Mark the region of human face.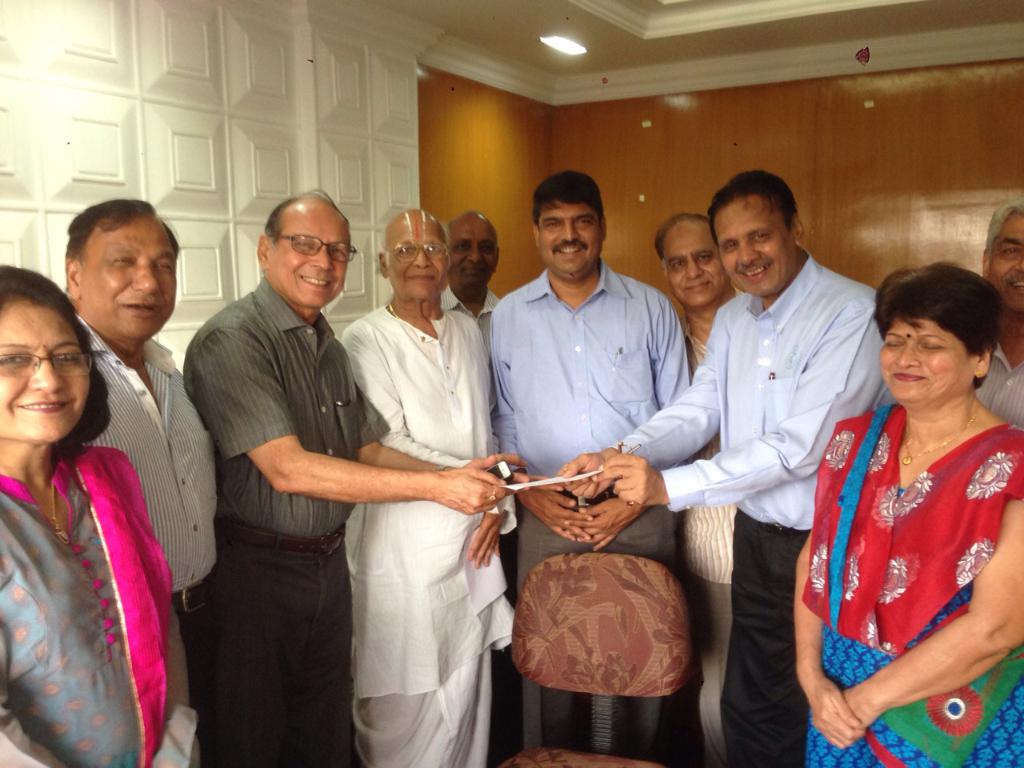
Region: {"left": 78, "top": 219, "right": 174, "bottom": 337}.
